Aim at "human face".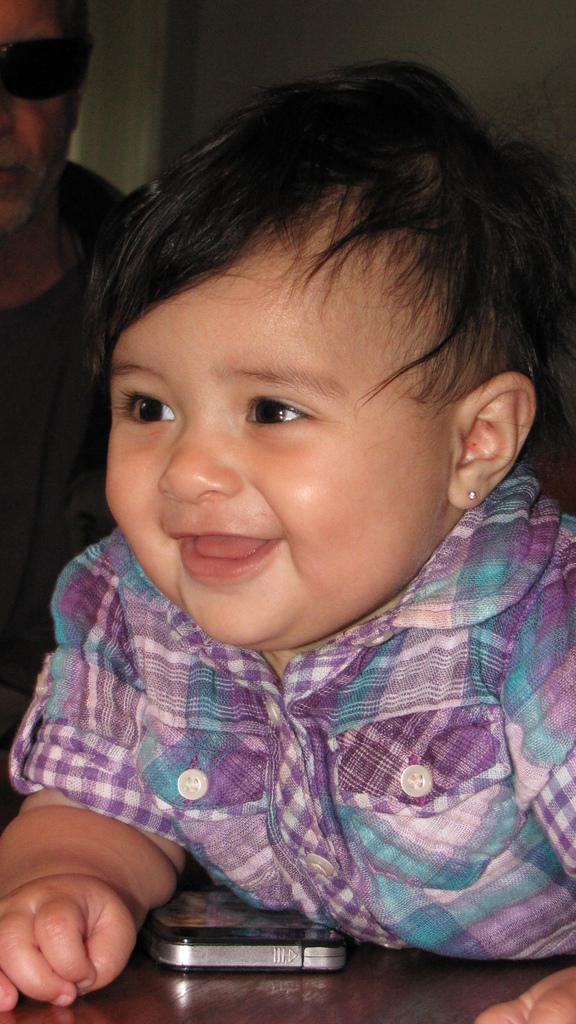
Aimed at 102,243,445,646.
